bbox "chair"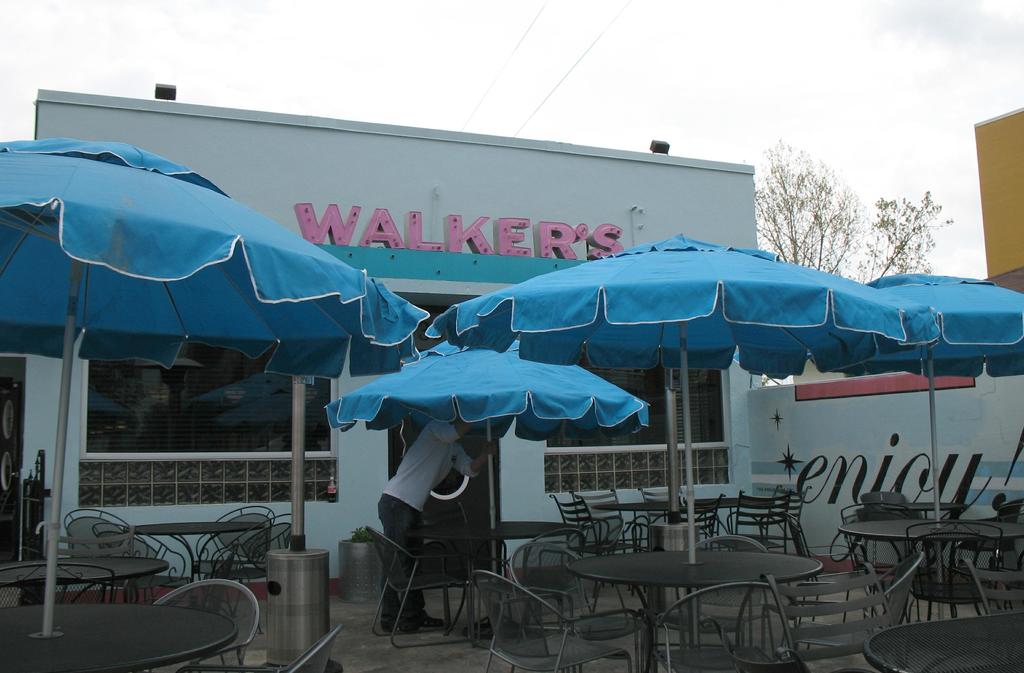
178, 619, 346, 672
